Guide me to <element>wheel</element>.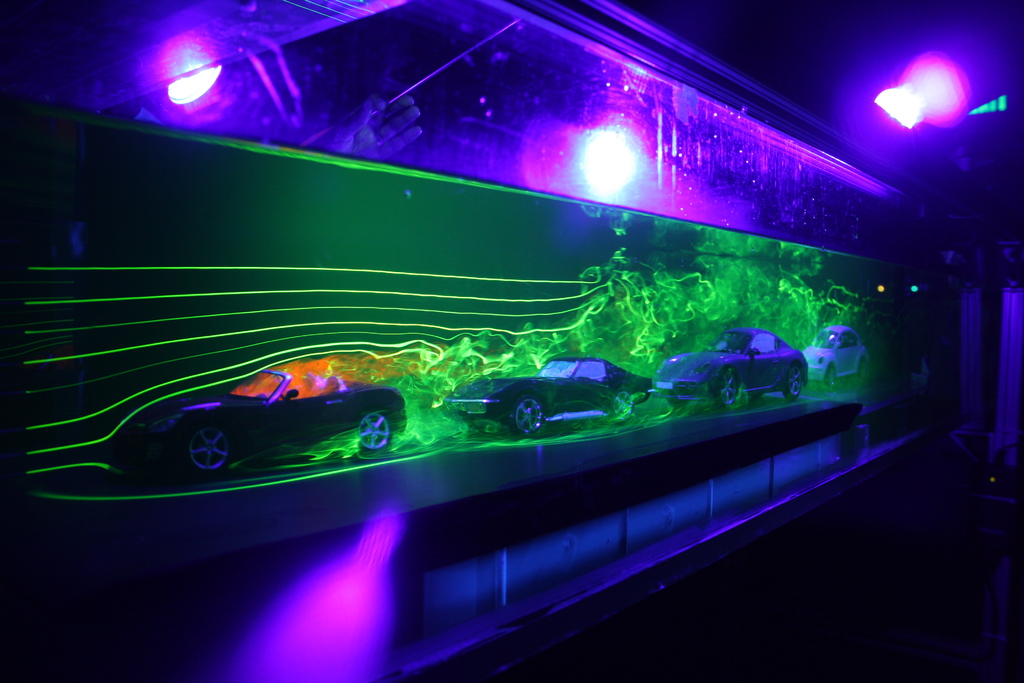
Guidance: box=[717, 370, 742, 407].
